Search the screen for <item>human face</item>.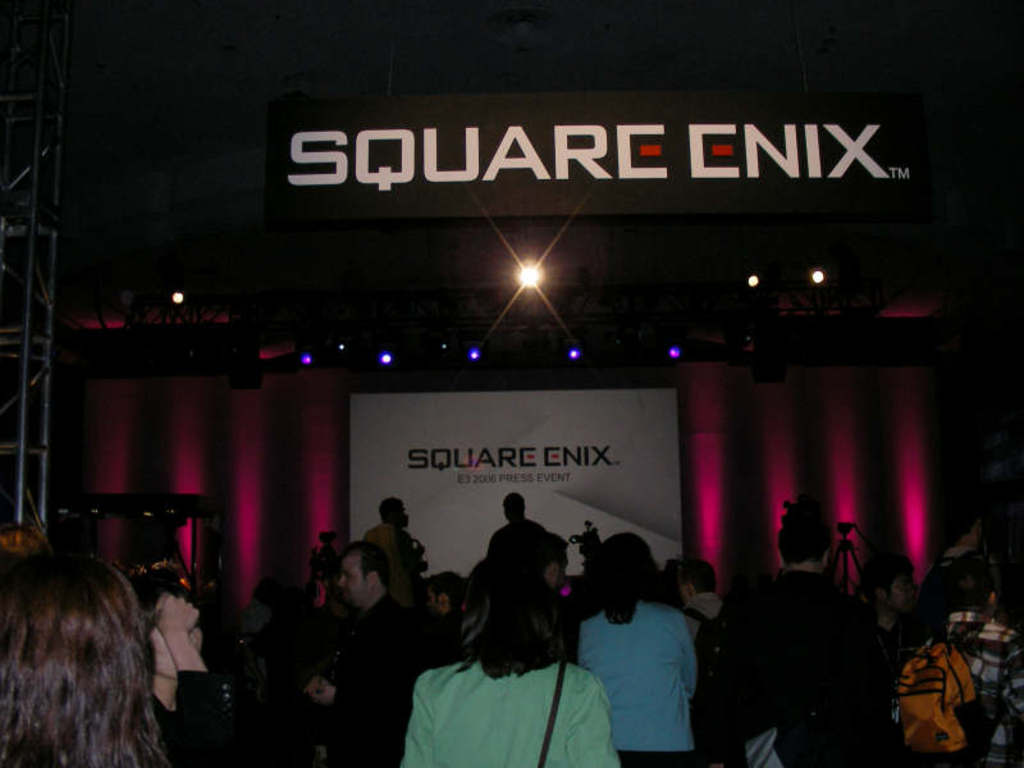
Found at 886 568 918 611.
